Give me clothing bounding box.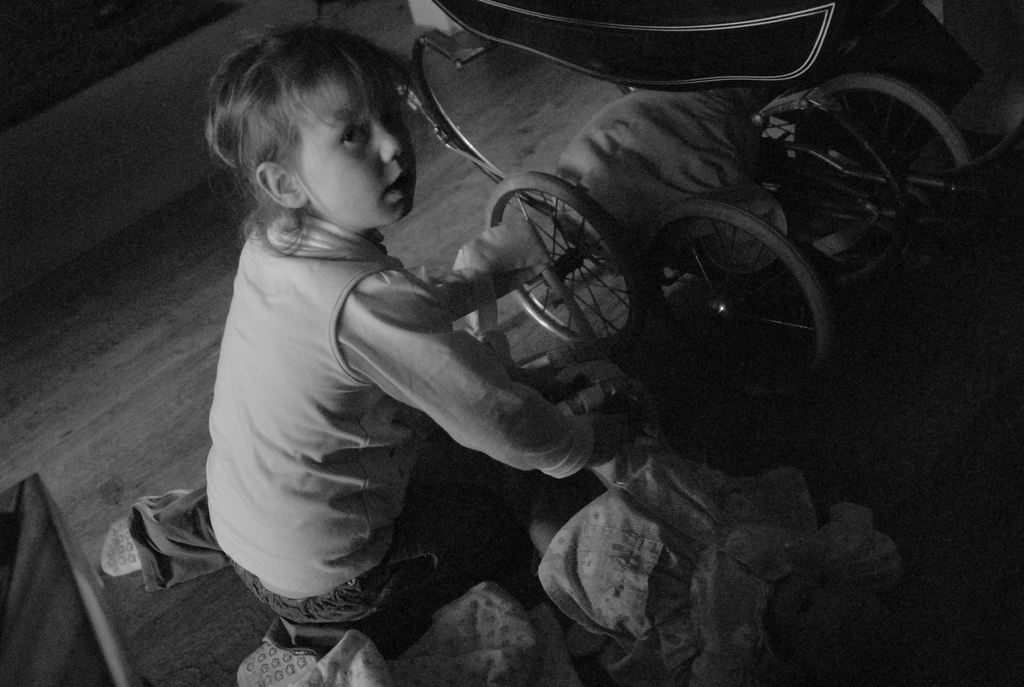
<box>177,122,563,633</box>.
